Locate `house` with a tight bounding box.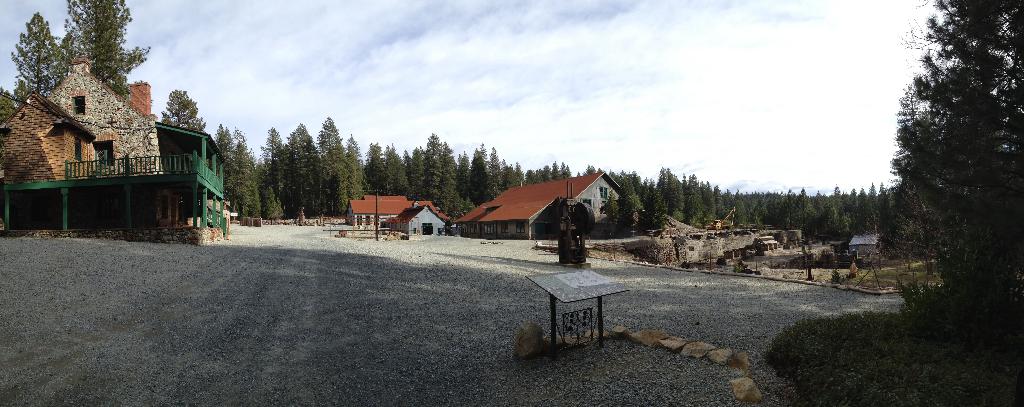
(x1=451, y1=194, x2=562, y2=238).
